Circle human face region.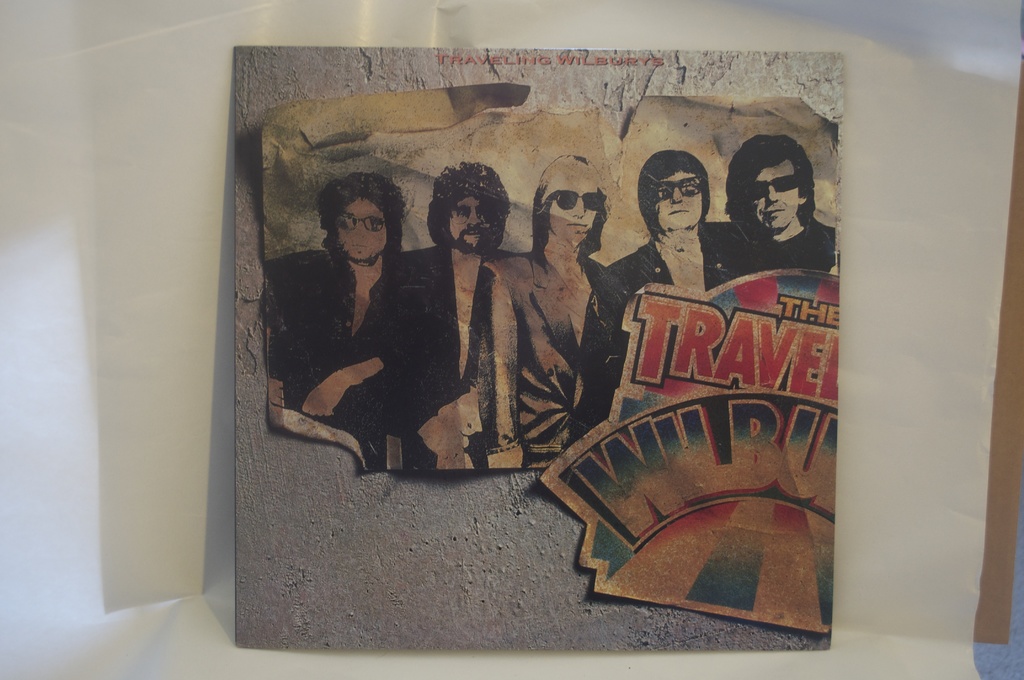
Region: (left=651, top=172, right=702, bottom=227).
